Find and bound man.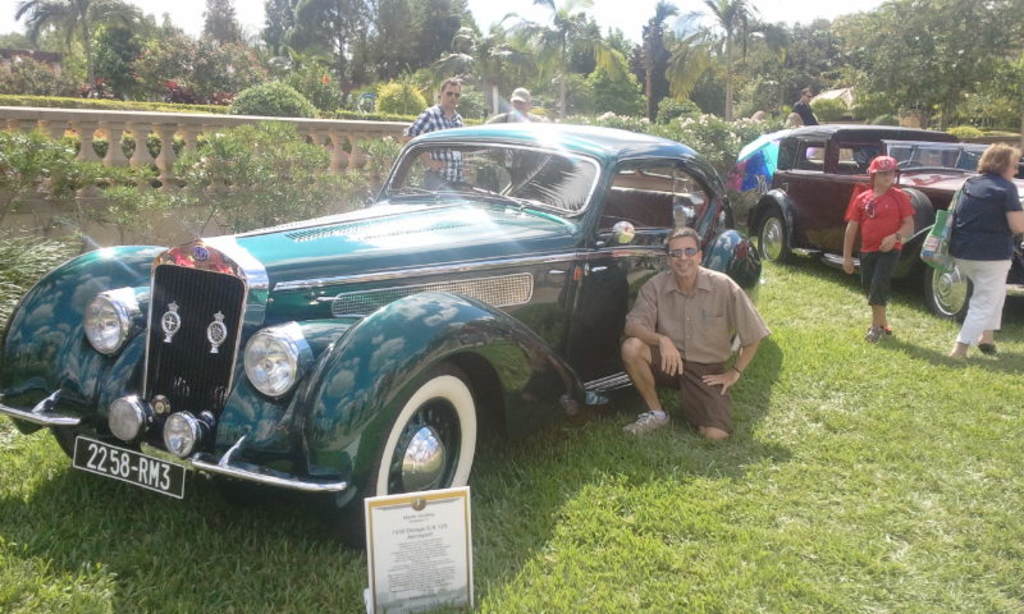
Bound: <box>479,86,550,185</box>.
